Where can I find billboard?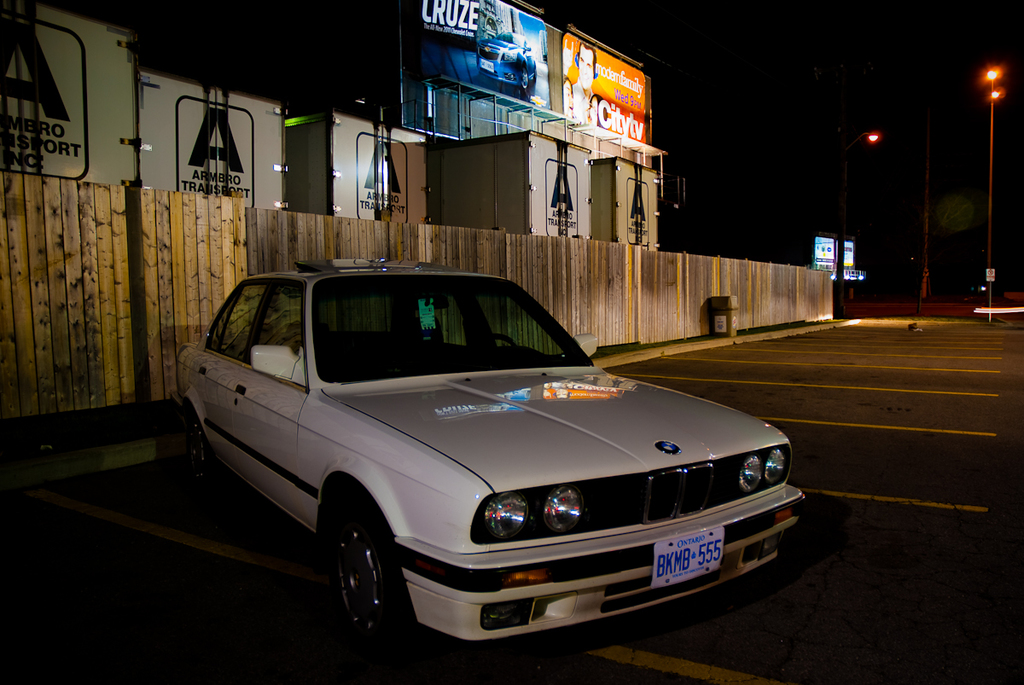
You can find it at 841,236,856,270.
